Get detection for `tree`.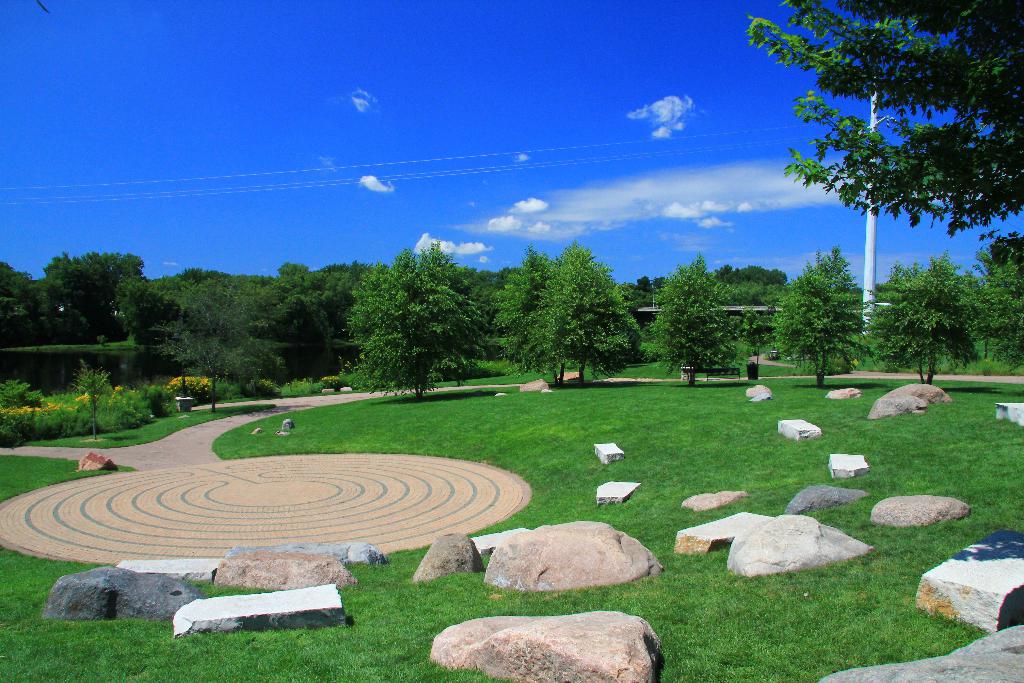
Detection: select_region(532, 236, 640, 383).
